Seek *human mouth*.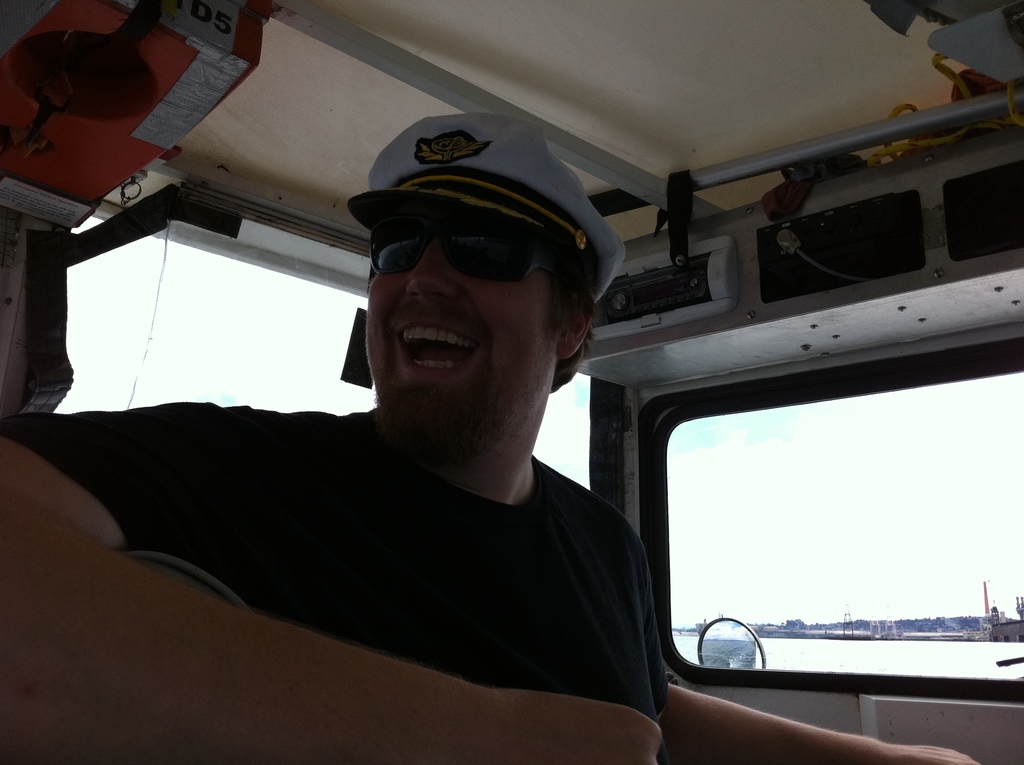
392/318/479/377.
